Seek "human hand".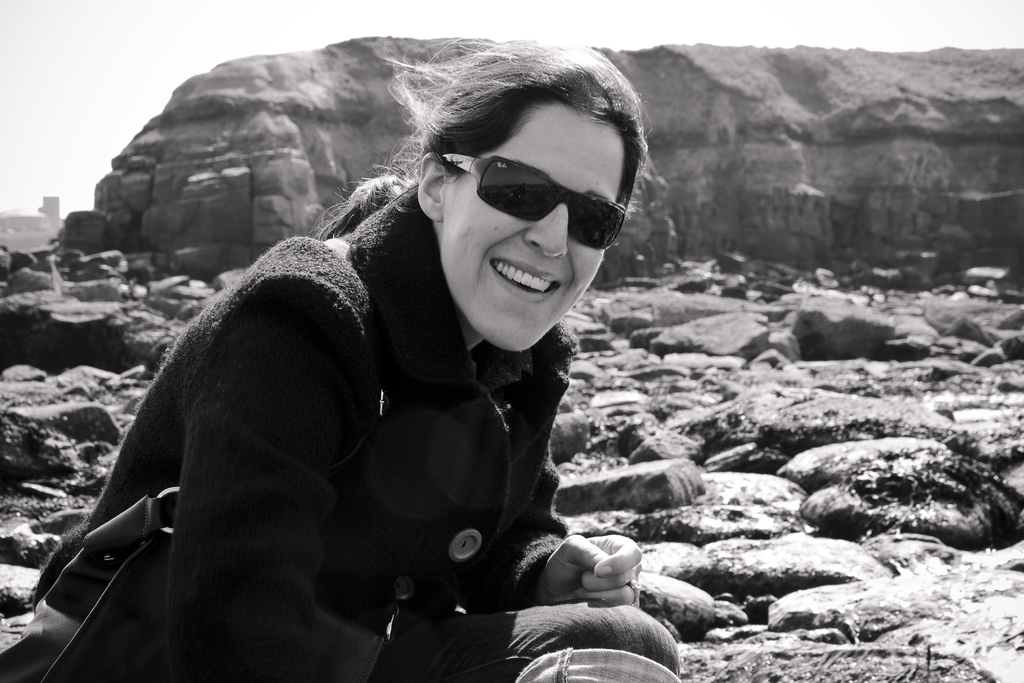
{"x1": 536, "y1": 539, "x2": 654, "y2": 616}.
